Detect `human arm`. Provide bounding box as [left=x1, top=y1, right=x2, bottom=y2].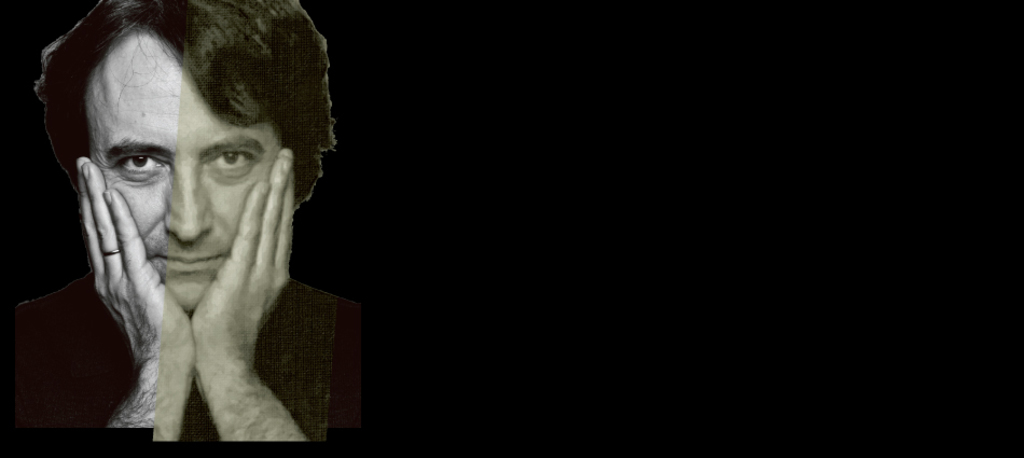
[left=78, top=154, right=195, bottom=442].
